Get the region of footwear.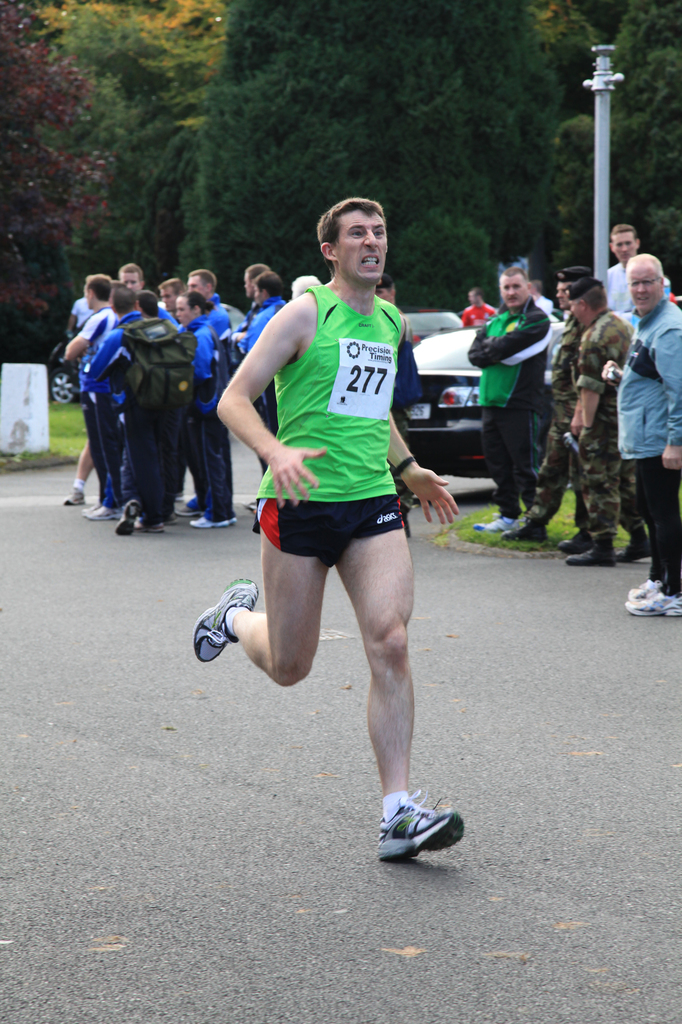
crop(470, 512, 523, 538).
